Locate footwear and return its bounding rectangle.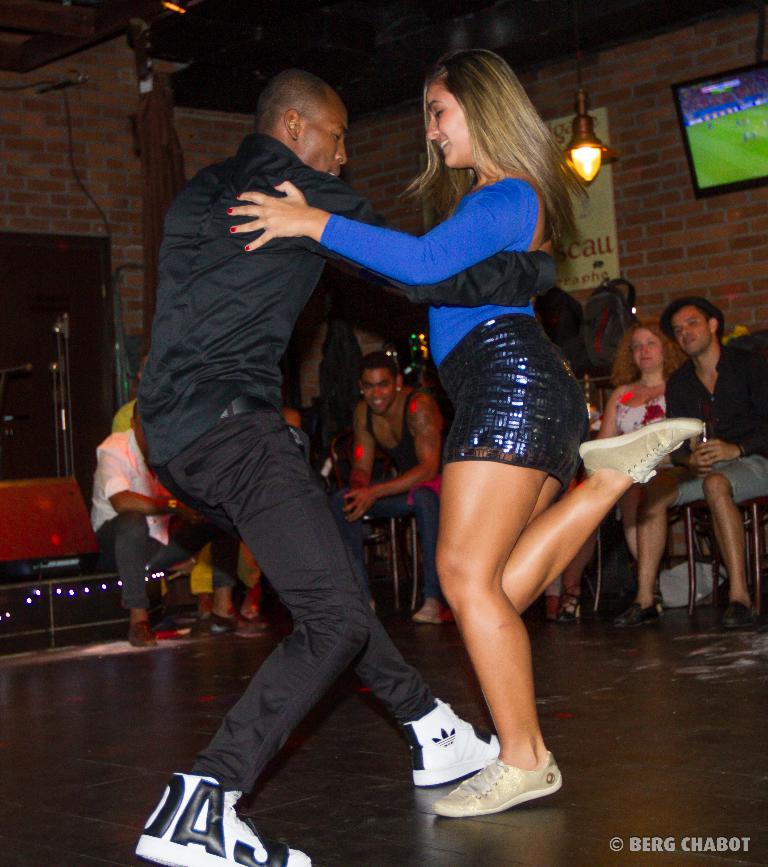
[429, 758, 561, 818].
